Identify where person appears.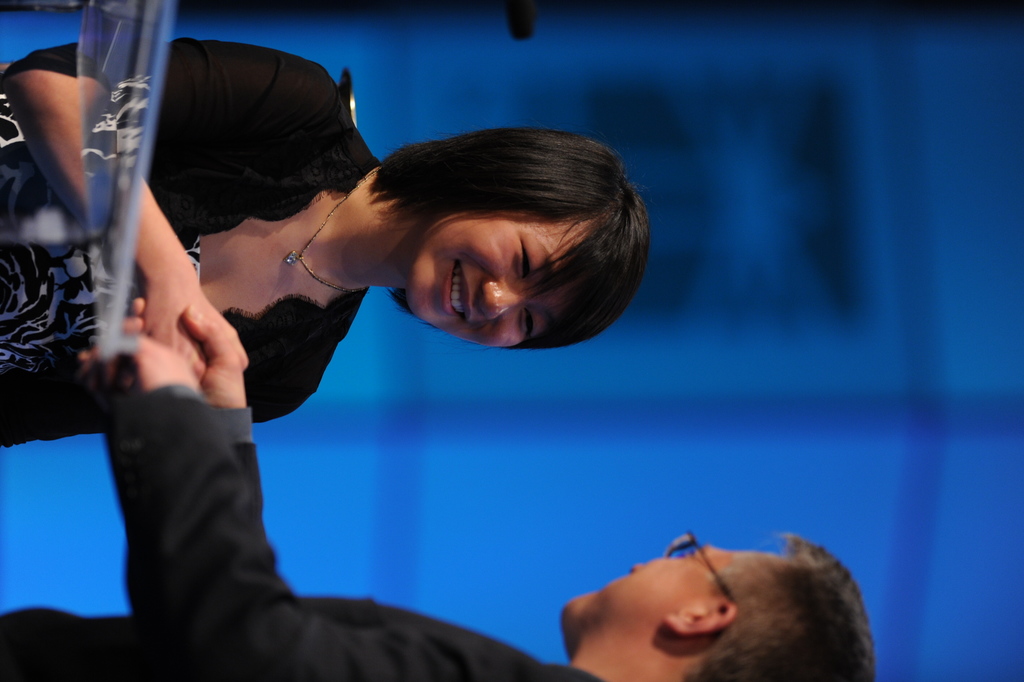
Appears at <region>0, 48, 649, 453</region>.
